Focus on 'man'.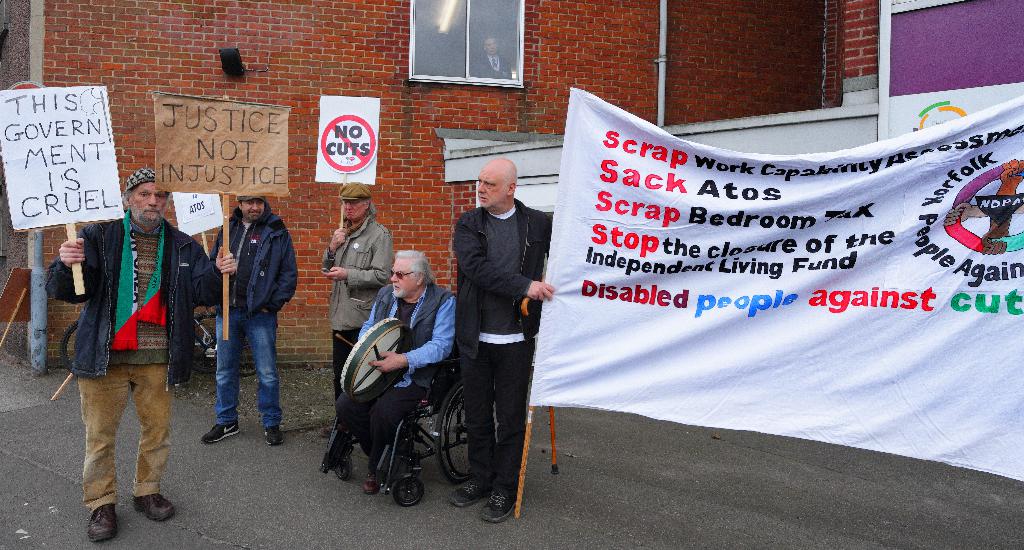
Focused at 325:247:456:495.
